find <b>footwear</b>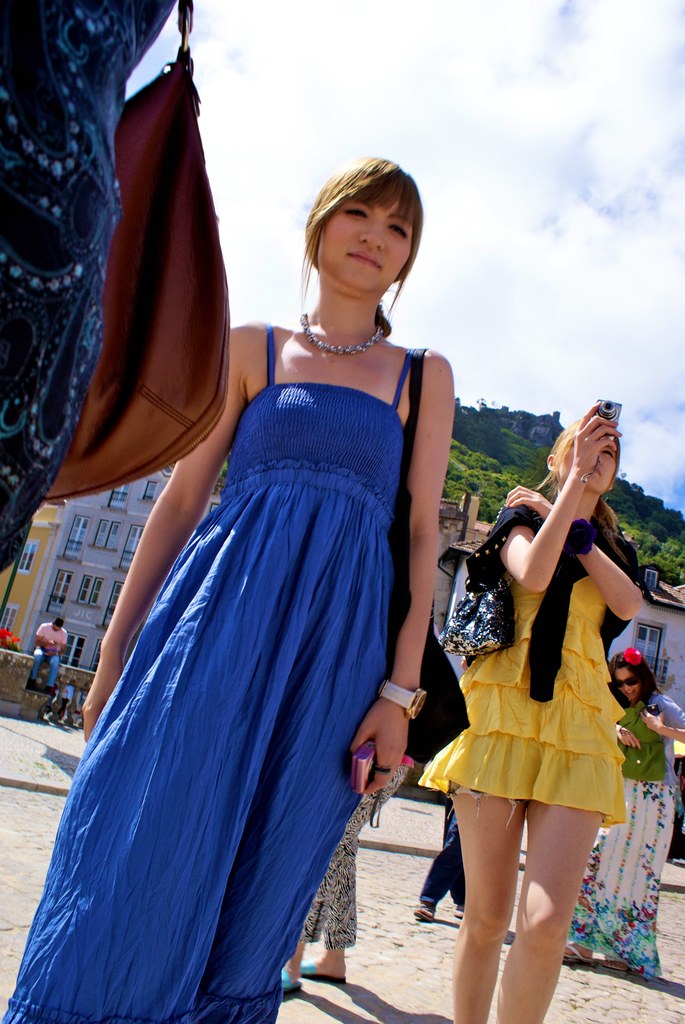
locate(604, 954, 634, 973)
